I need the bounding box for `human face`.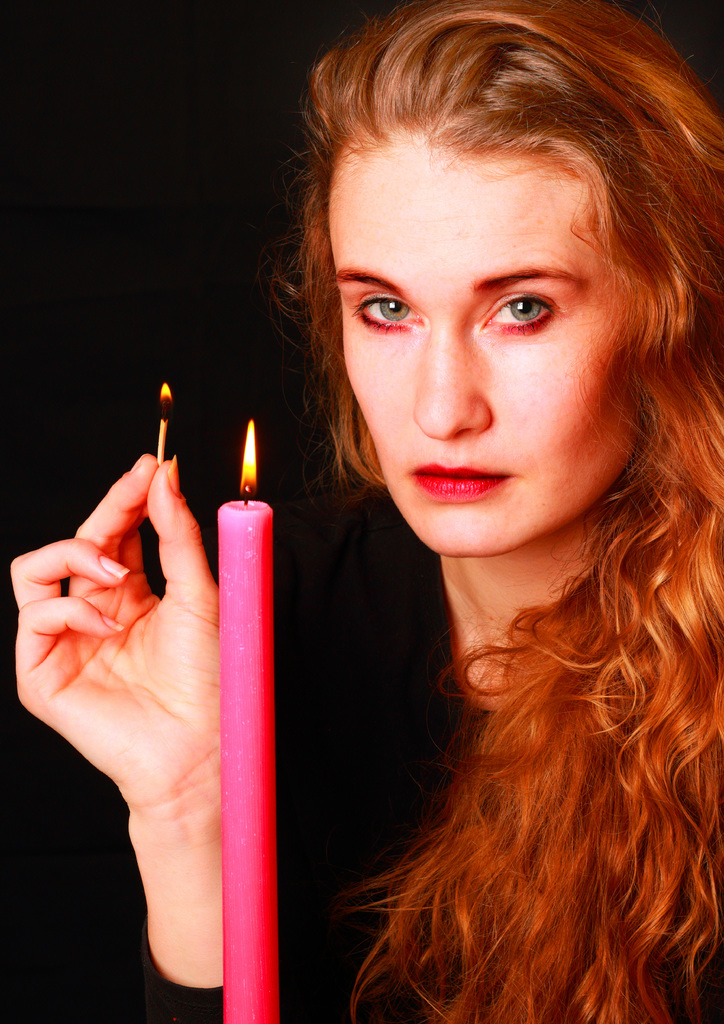
Here it is: box(319, 109, 657, 554).
